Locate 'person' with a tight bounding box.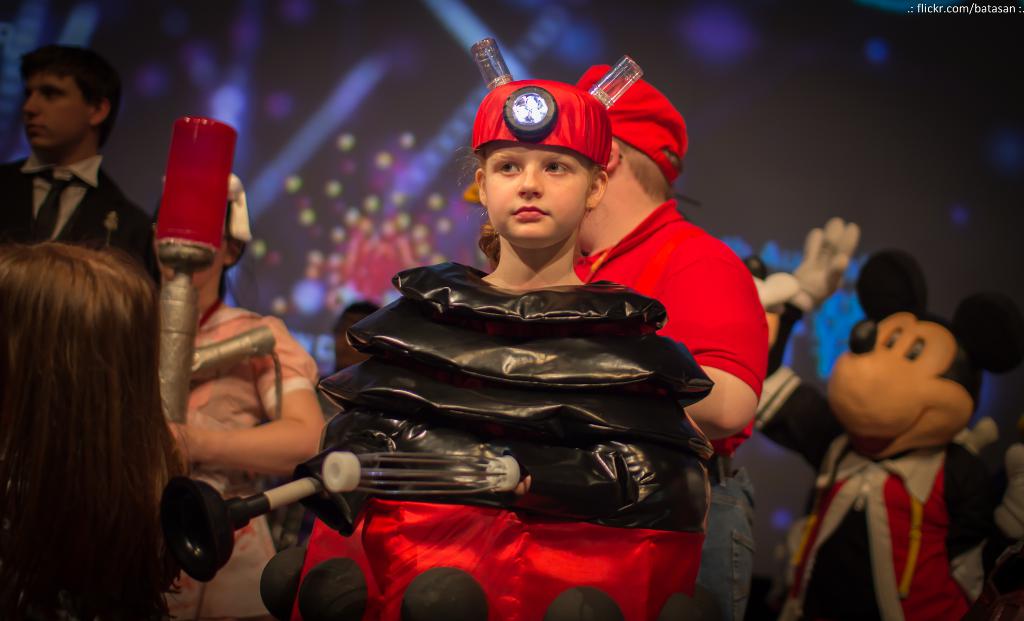
<box>0,42,160,273</box>.
